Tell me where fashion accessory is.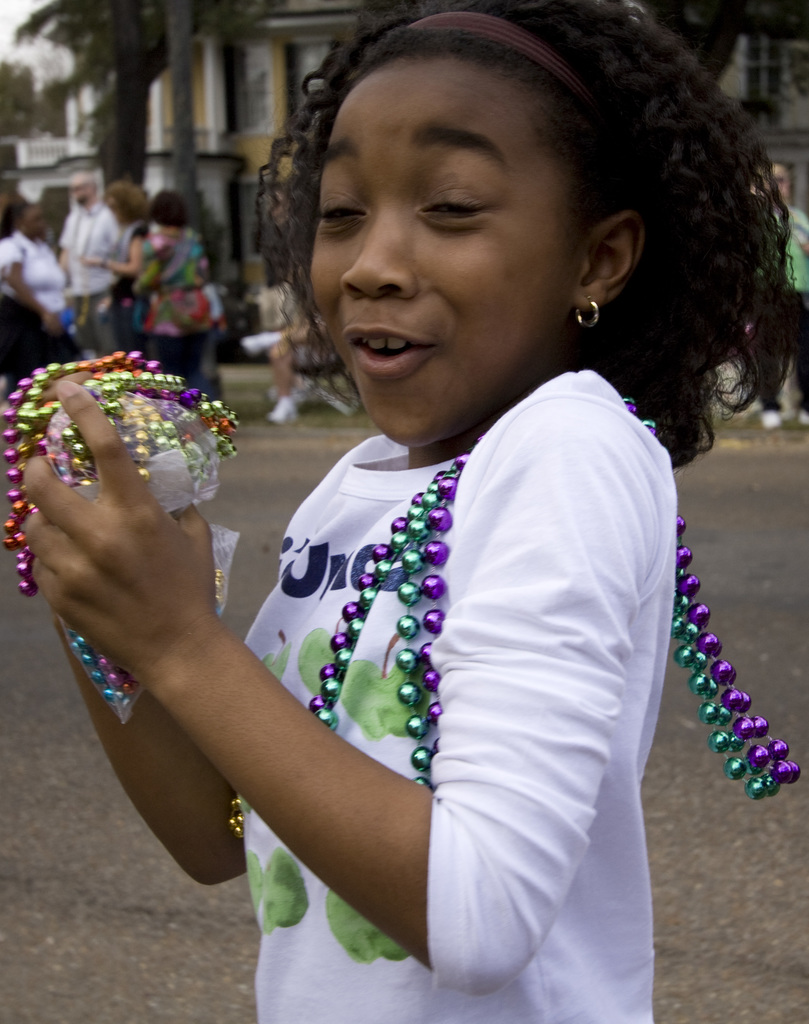
fashion accessory is at 573,295,602,335.
